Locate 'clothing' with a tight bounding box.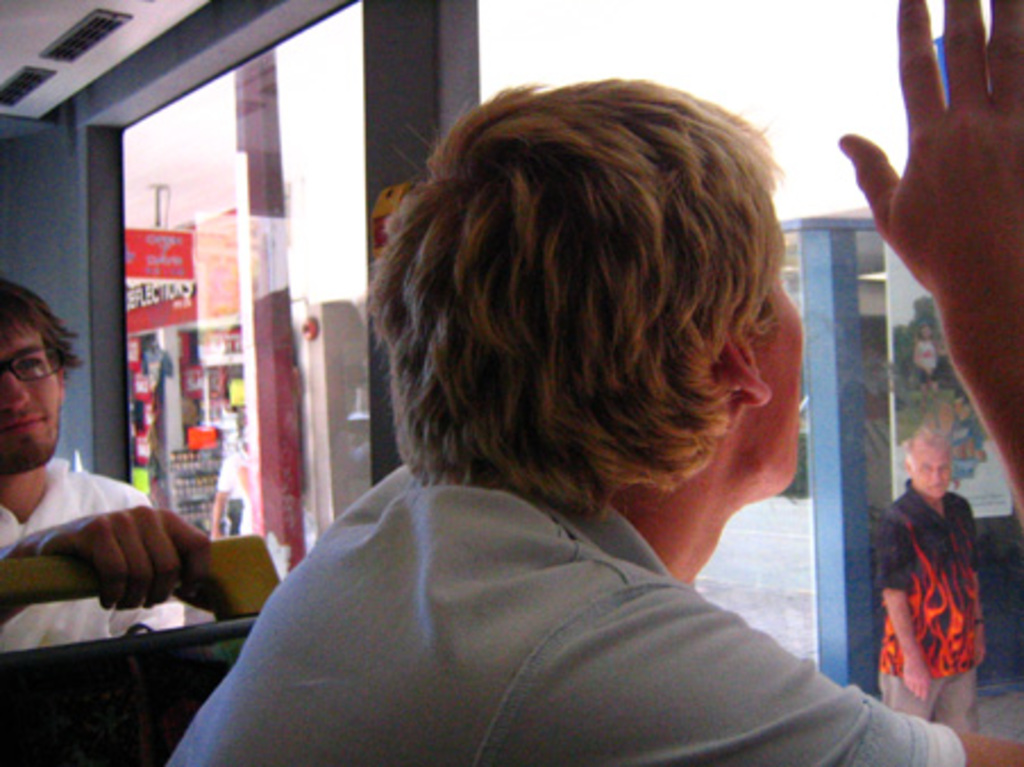
(x1=0, y1=449, x2=195, y2=644).
